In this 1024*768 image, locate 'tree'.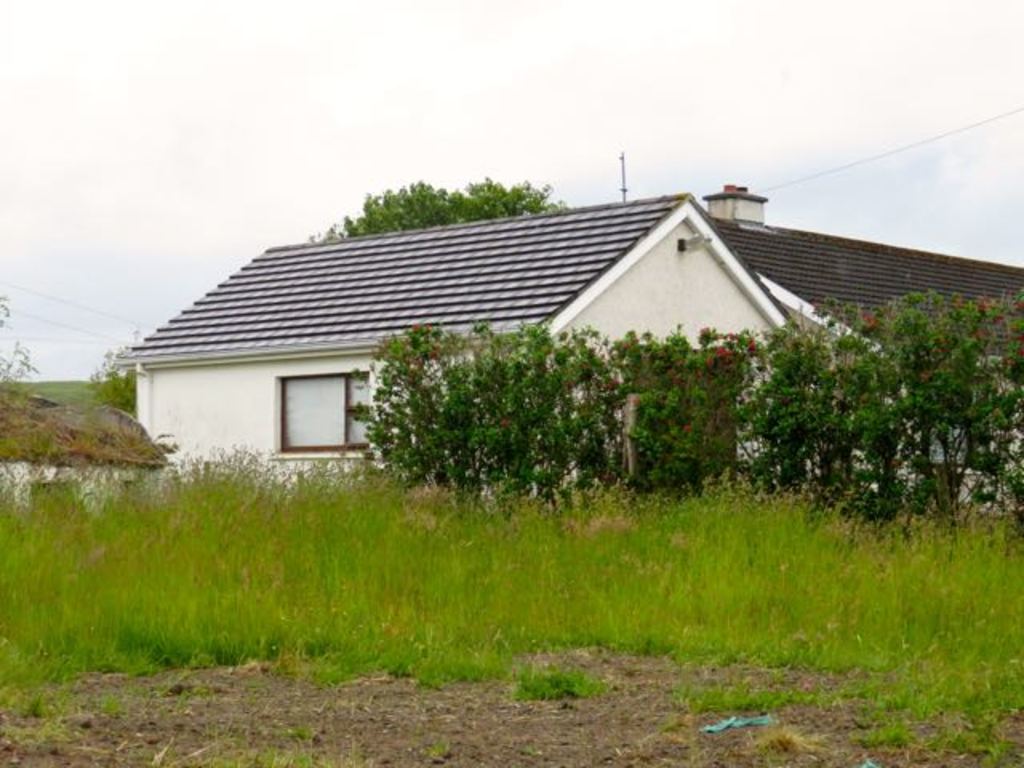
Bounding box: left=304, top=178, right=570, bottom=240.
